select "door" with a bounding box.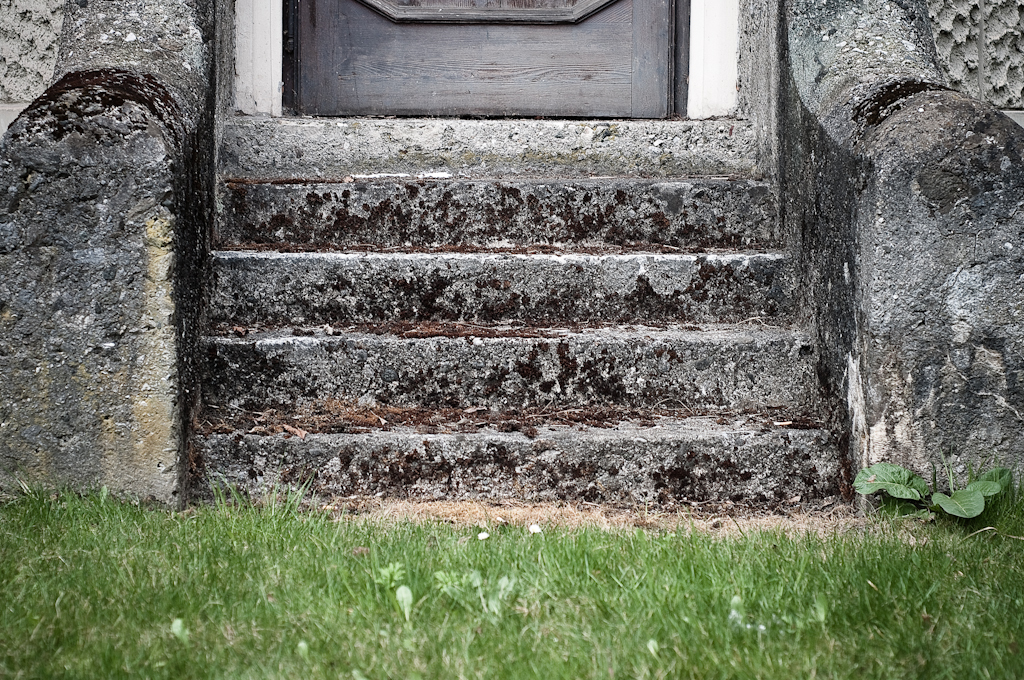
{"x1": 289, "y1": 0, "x2": 672, "y2": 117}.
